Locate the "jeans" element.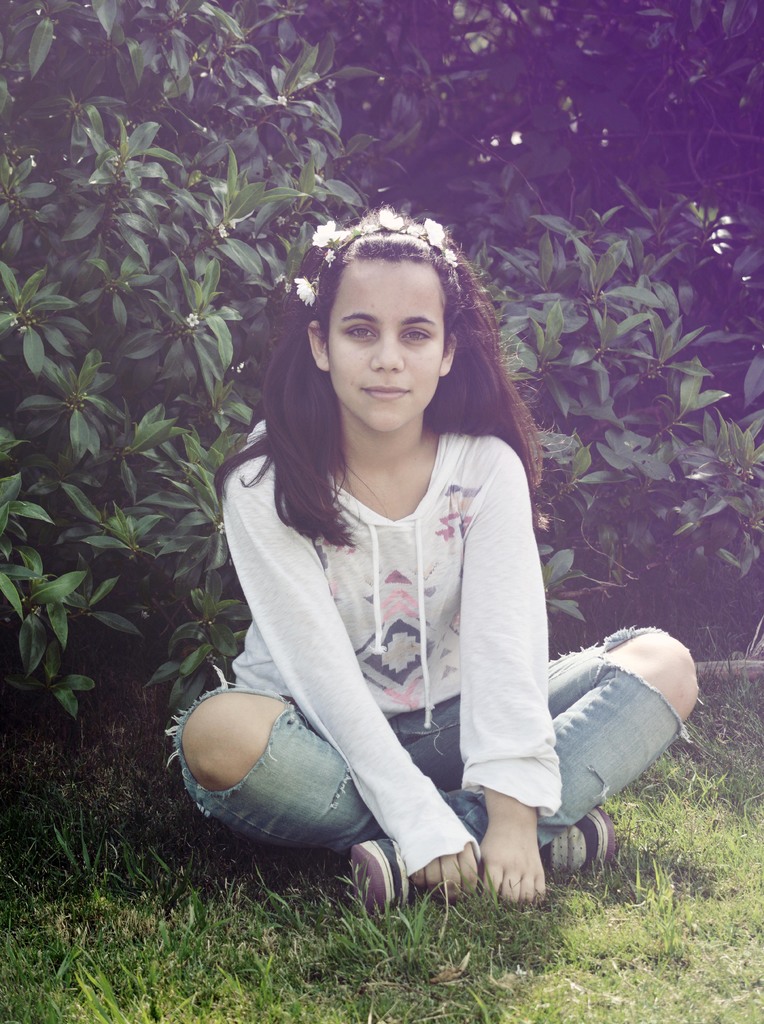
Element bbox: region(158, 623, 680, 858).
